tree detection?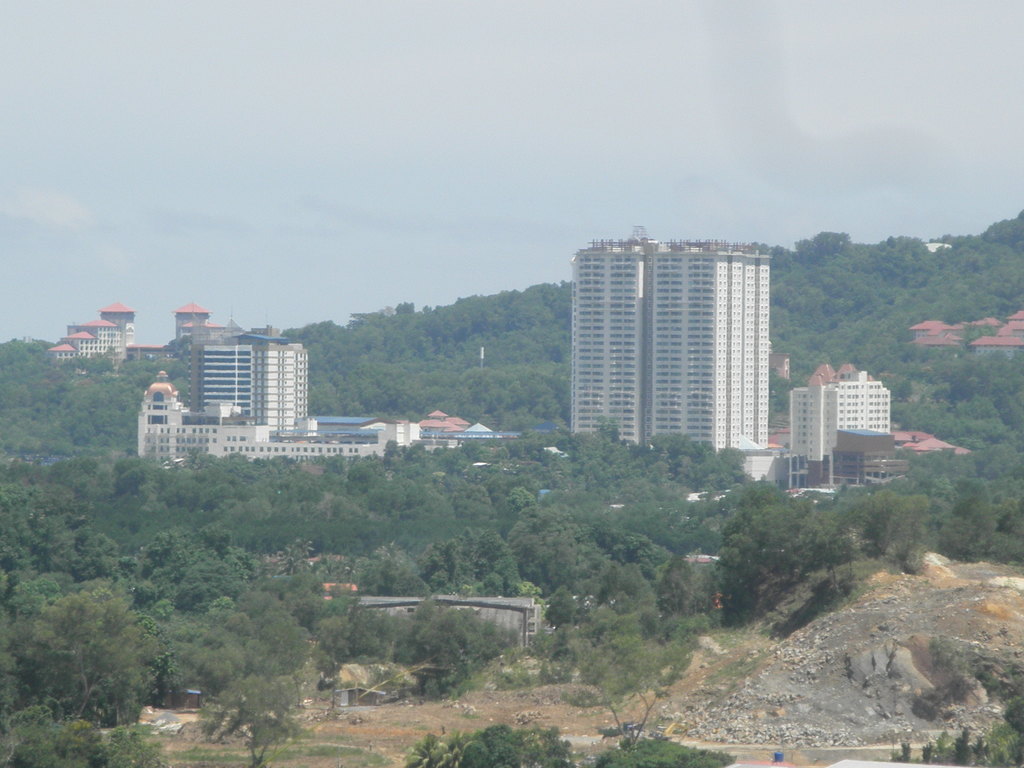
pyautogui.locateOnScreen(417, 306, 479, 365)
